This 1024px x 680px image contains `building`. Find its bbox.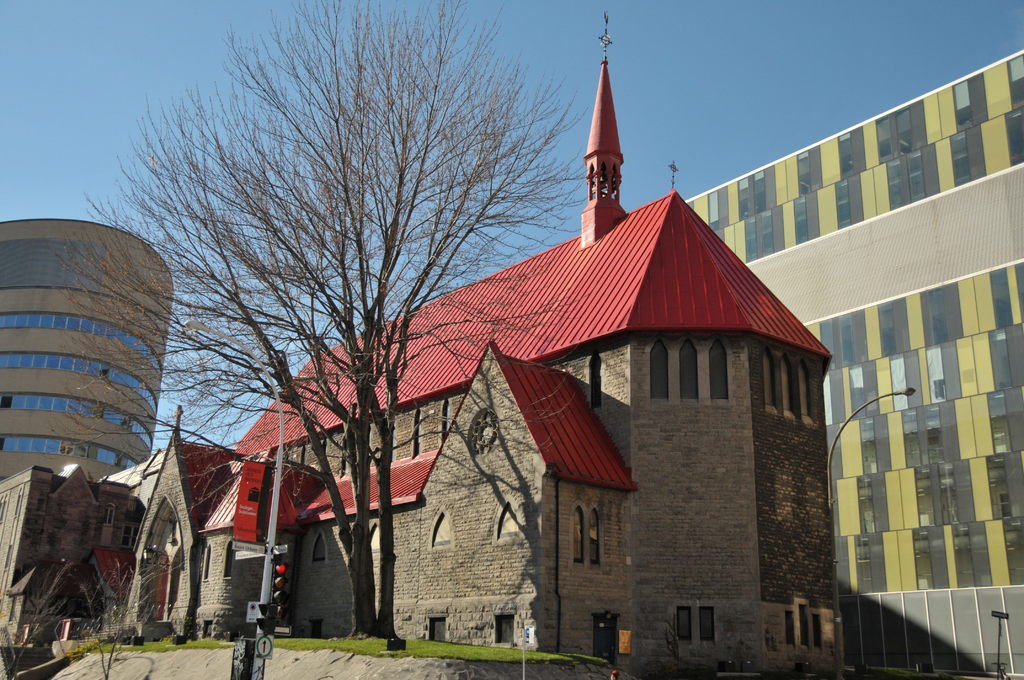
x1=3, y1=223, x2=175, y2=613.
